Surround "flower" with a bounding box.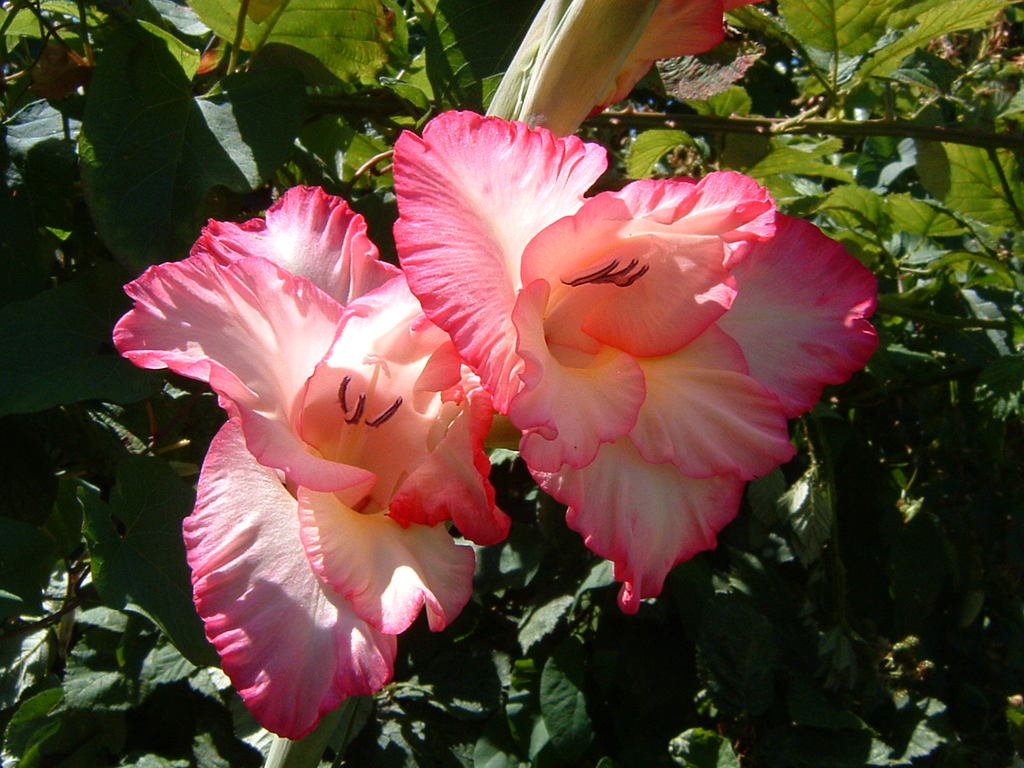
111/172/518/740.
